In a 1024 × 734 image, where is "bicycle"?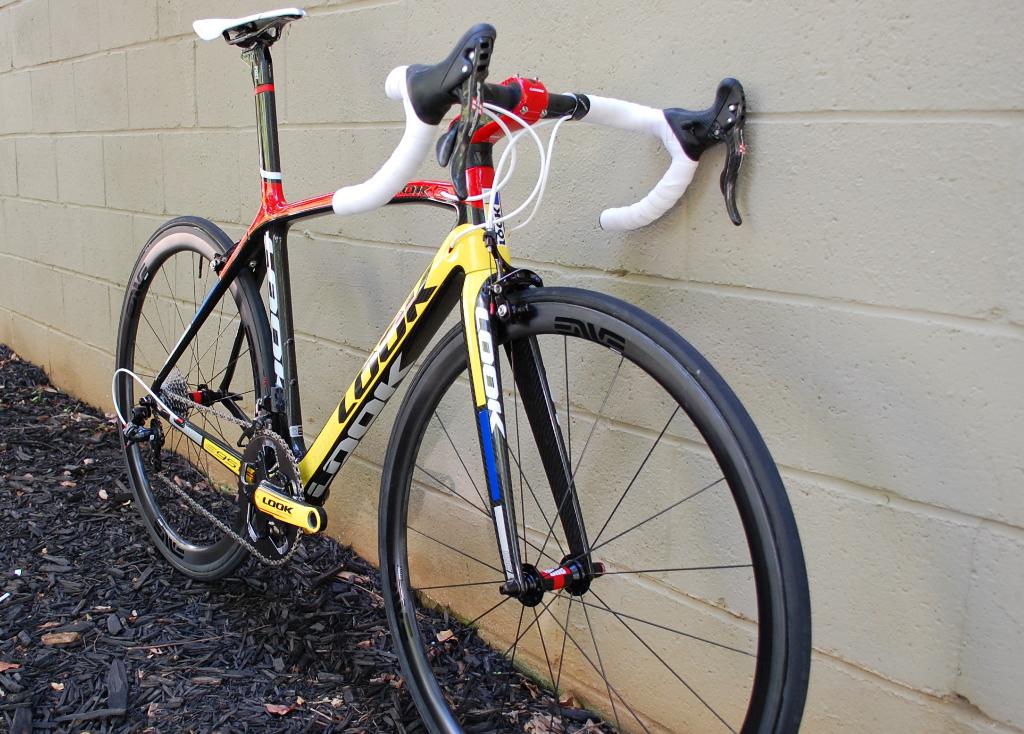
{"x1": 113, "y1": 6, "x2": 812, "y2": 731}.
